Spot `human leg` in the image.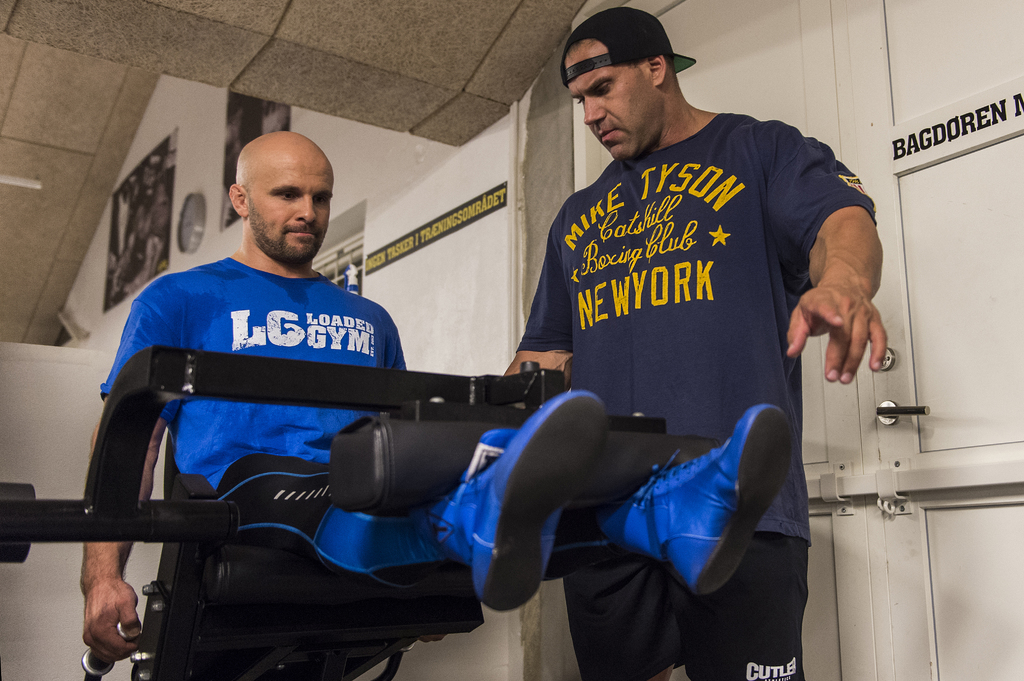
`human leg` found at <bbox>684, 527, 809, 680</bbox>.
